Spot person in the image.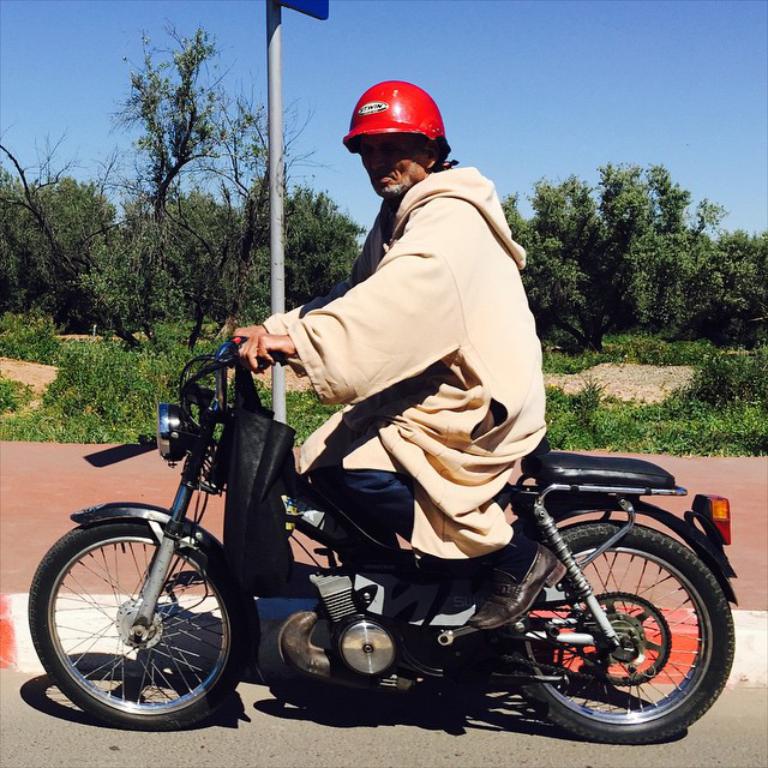
person found at select_region(229, 78, 570, 629).
